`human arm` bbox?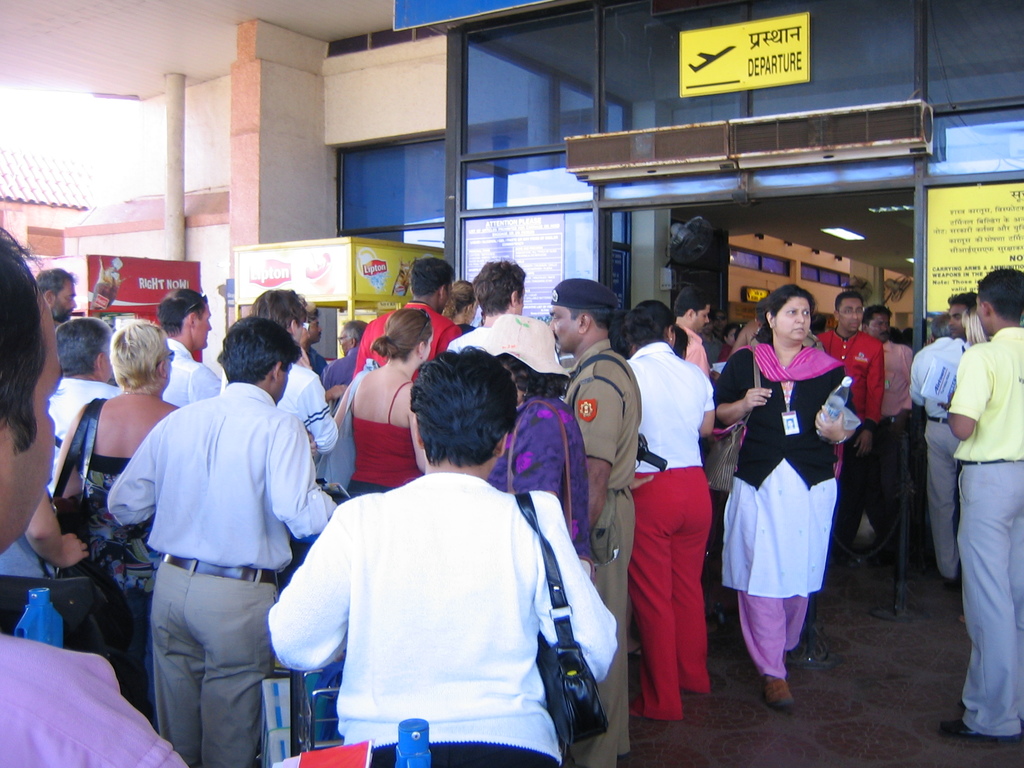
crop(577, 378, 618, 529)
